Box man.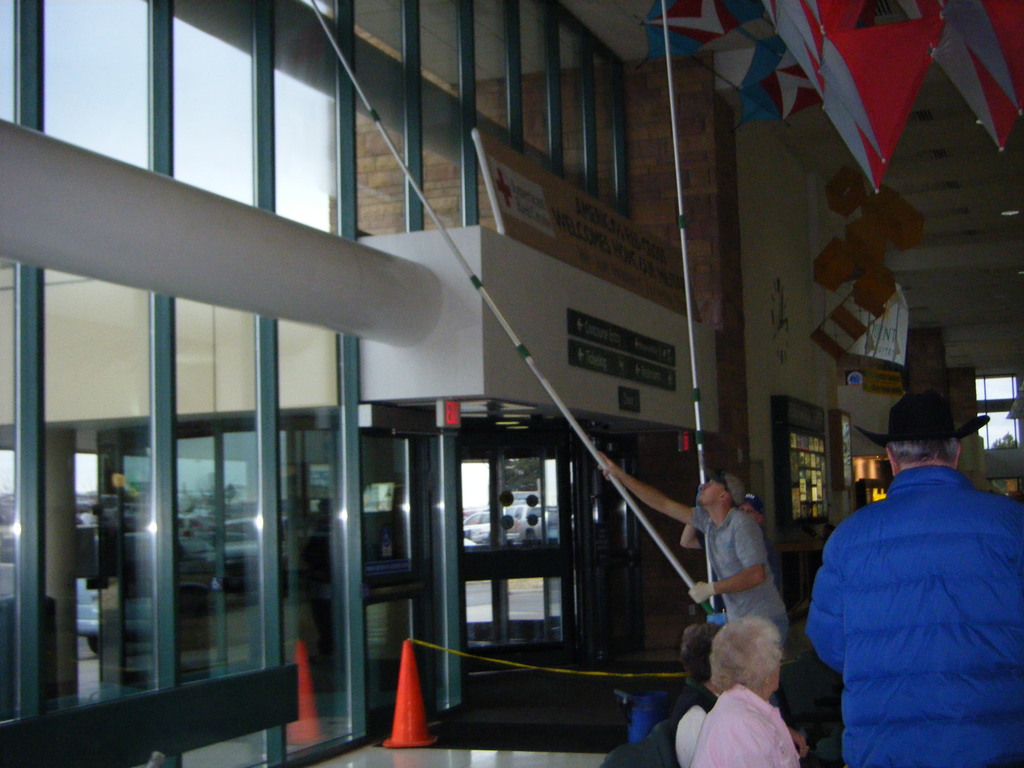
rect(681, 482, 811, 749).
